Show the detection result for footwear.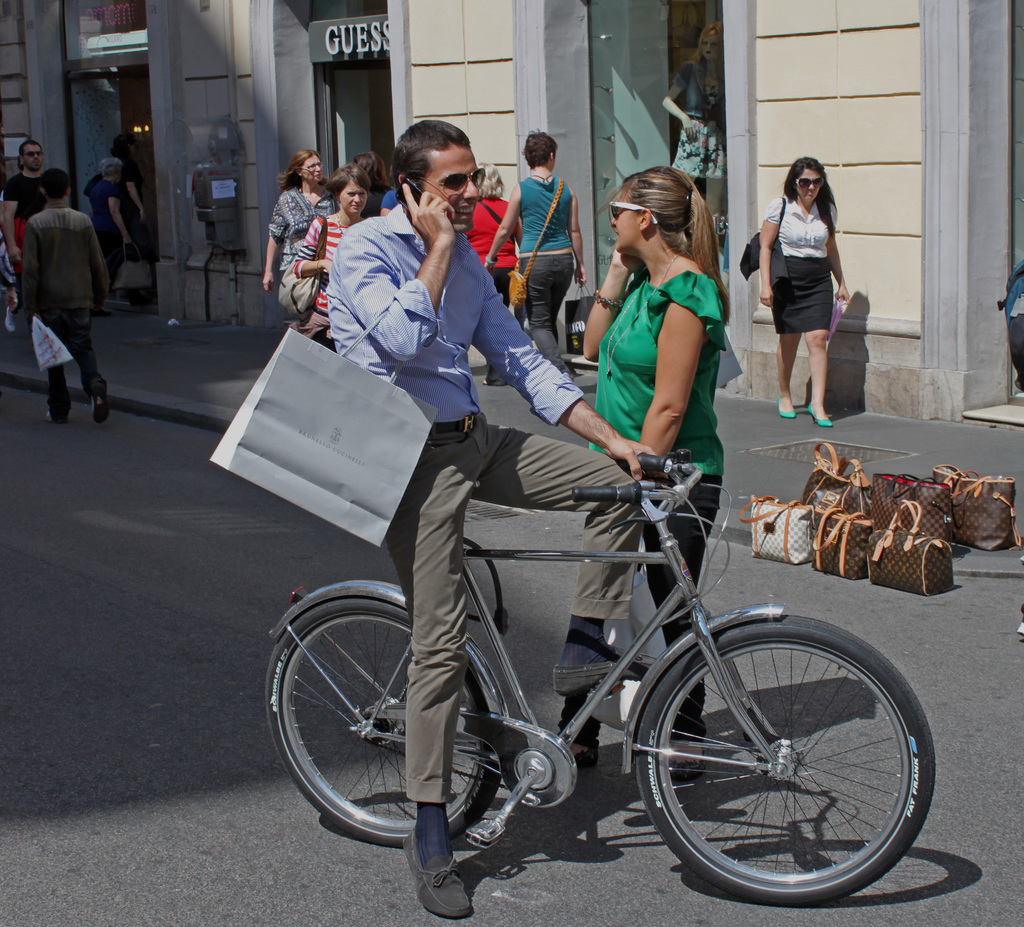
(779, 393, 798, 420).
